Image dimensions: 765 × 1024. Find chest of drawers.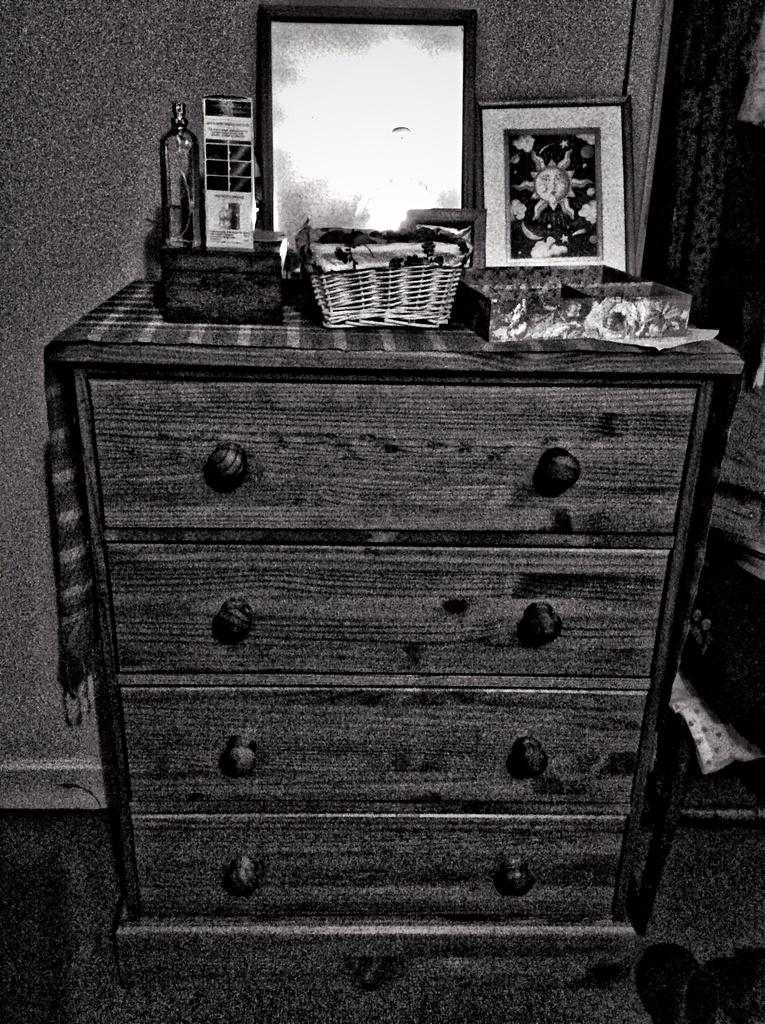
<box>51,268,740,991</box>.
